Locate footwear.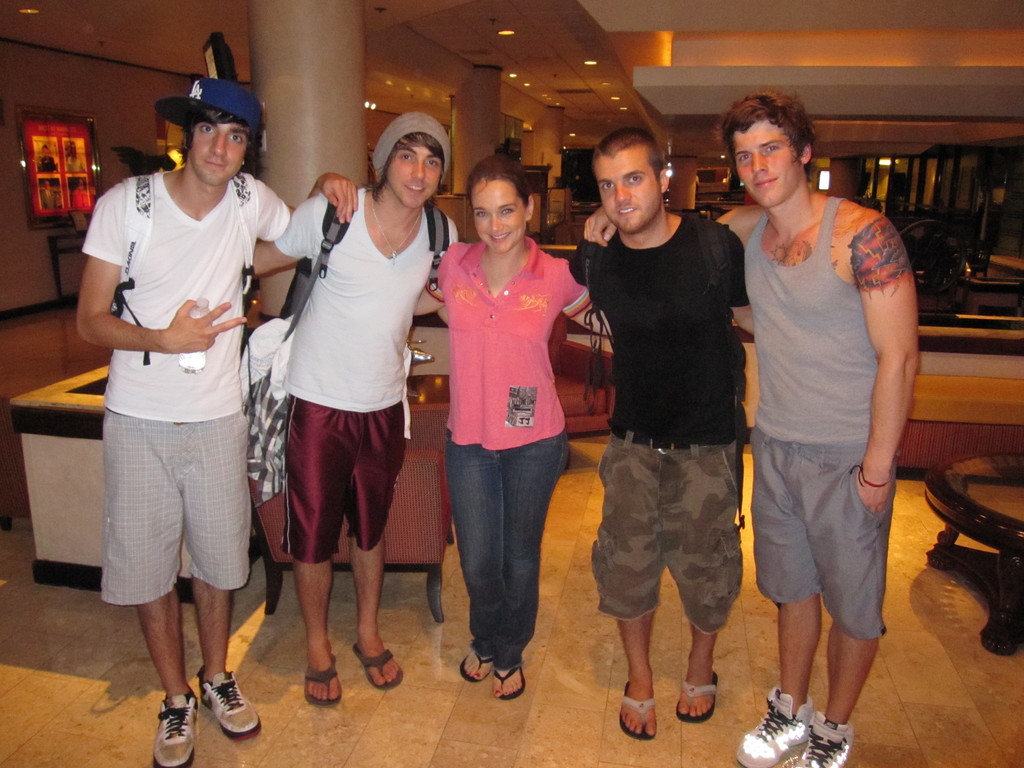
Bounding box: x1=679, y1=675, x2=720, y2=726.
